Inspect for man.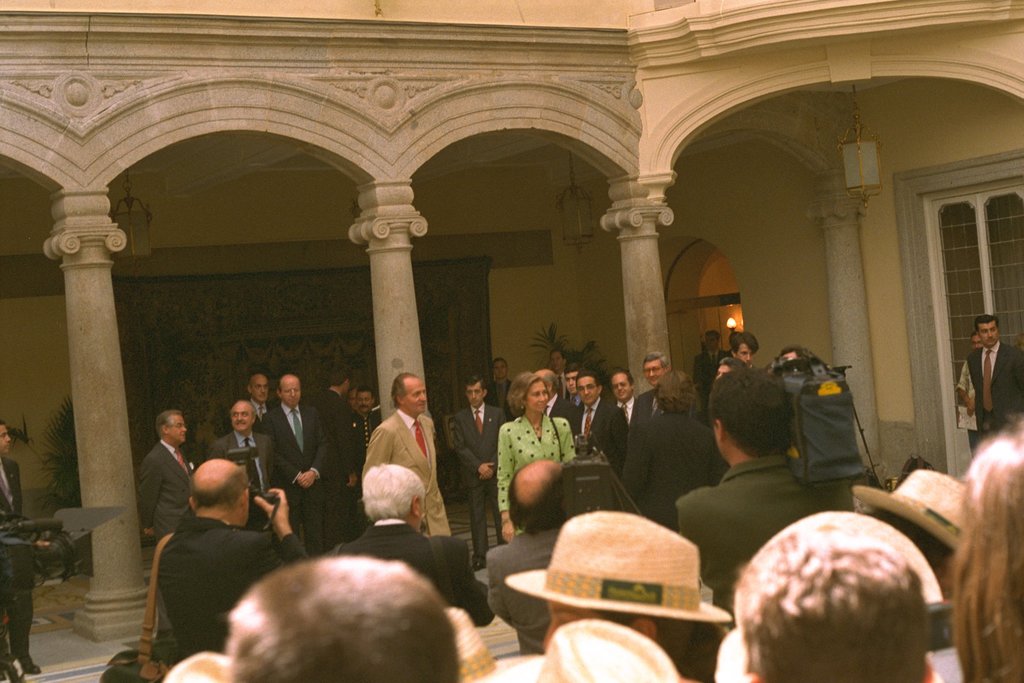
Inspection: l=964, t=310, r=1020, b=444.
